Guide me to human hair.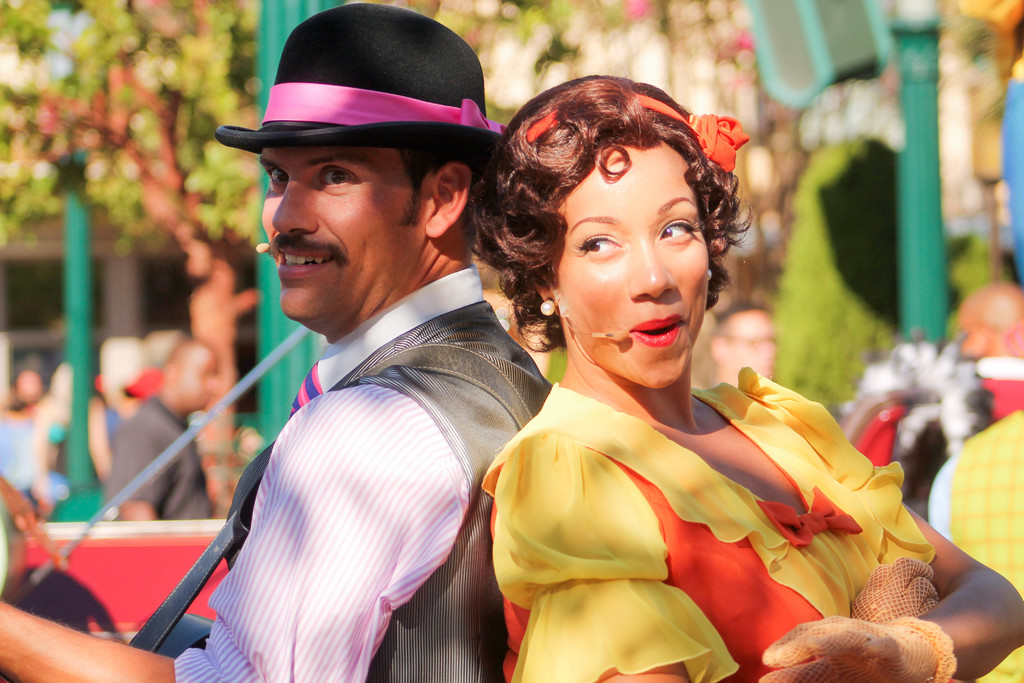
Guidance: BBox(395, 151, 488, 248).
